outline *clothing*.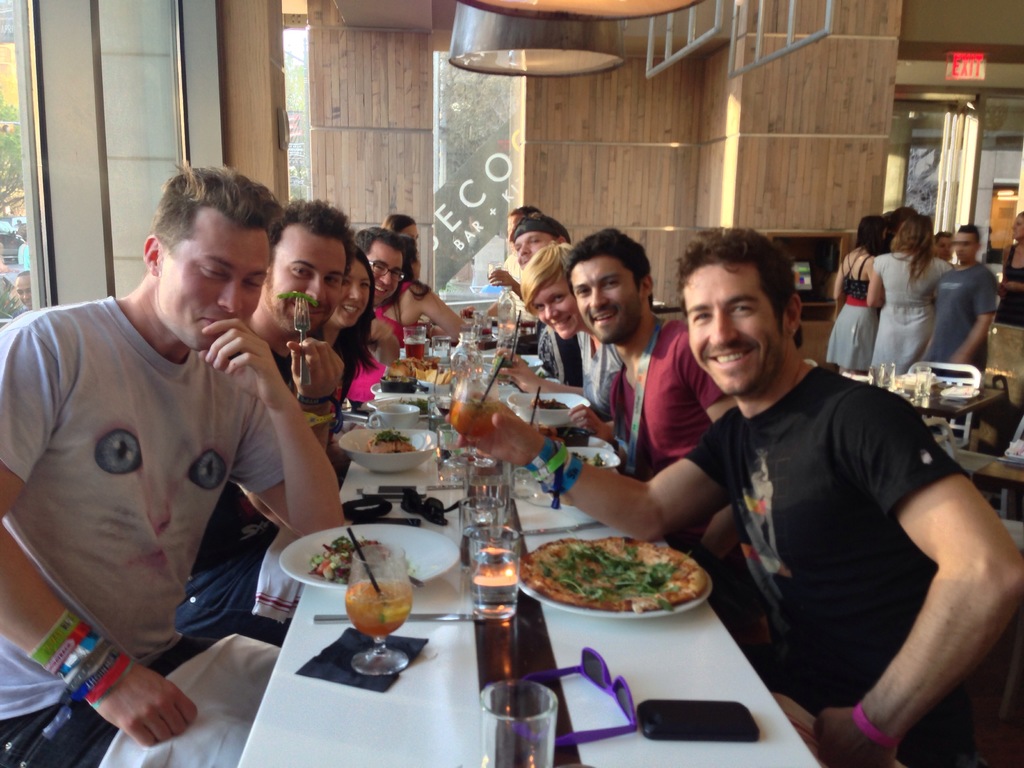
Outline: Rect(3, 271, 318, 689).
